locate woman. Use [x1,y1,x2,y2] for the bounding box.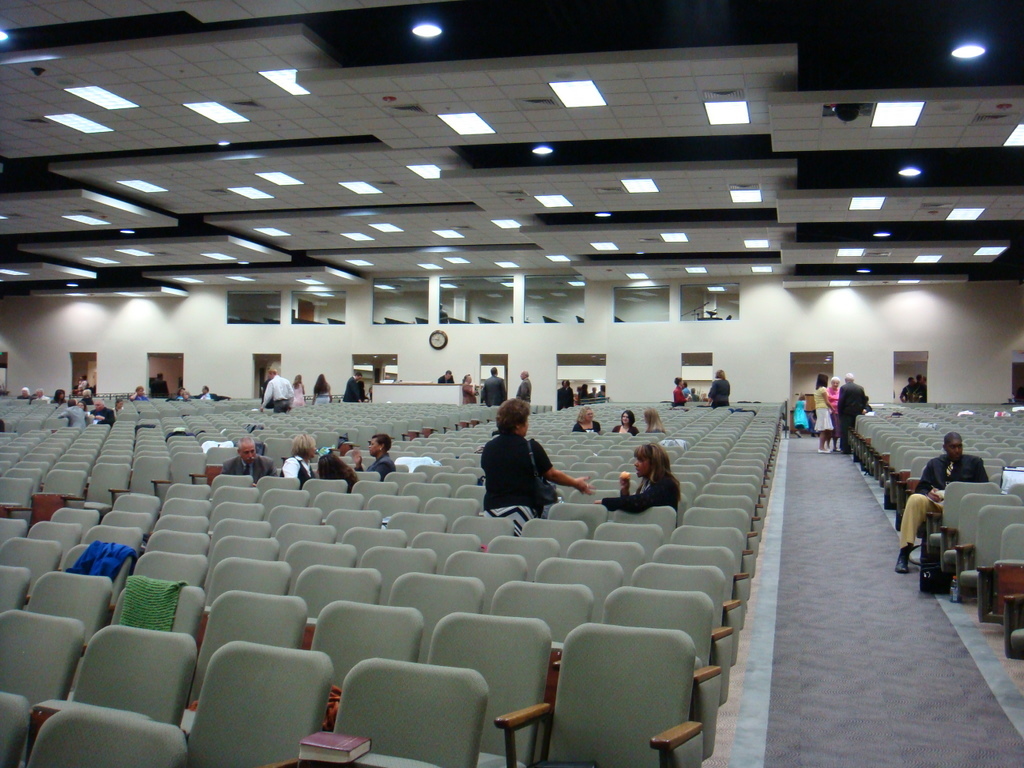
[827,374,843,439].
